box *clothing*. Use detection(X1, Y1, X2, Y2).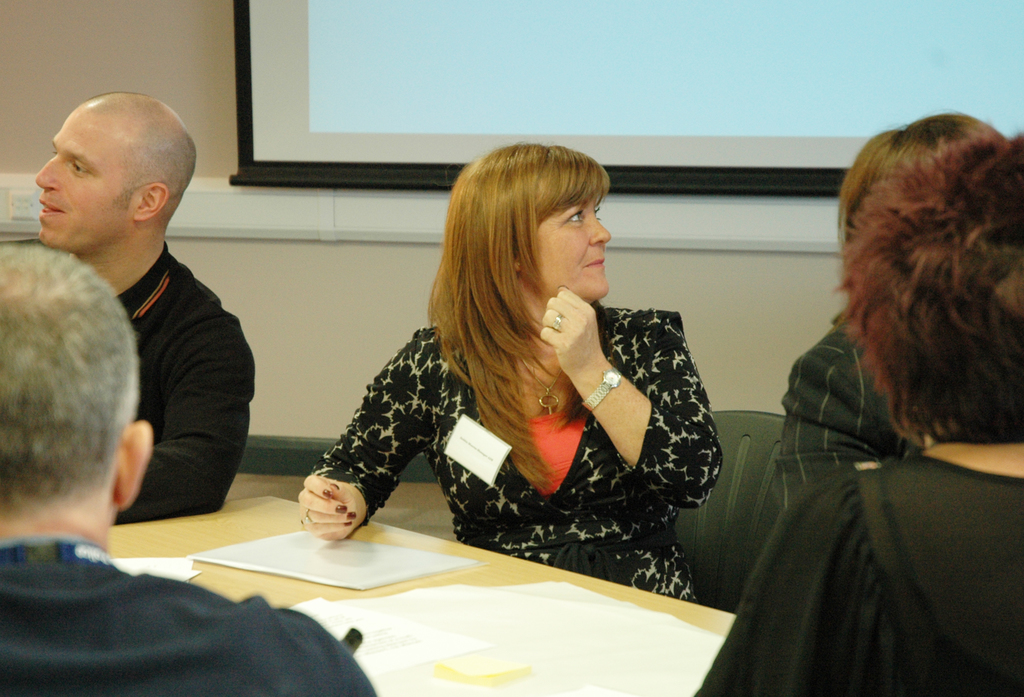
detection(698, 432, 1023, 696).
